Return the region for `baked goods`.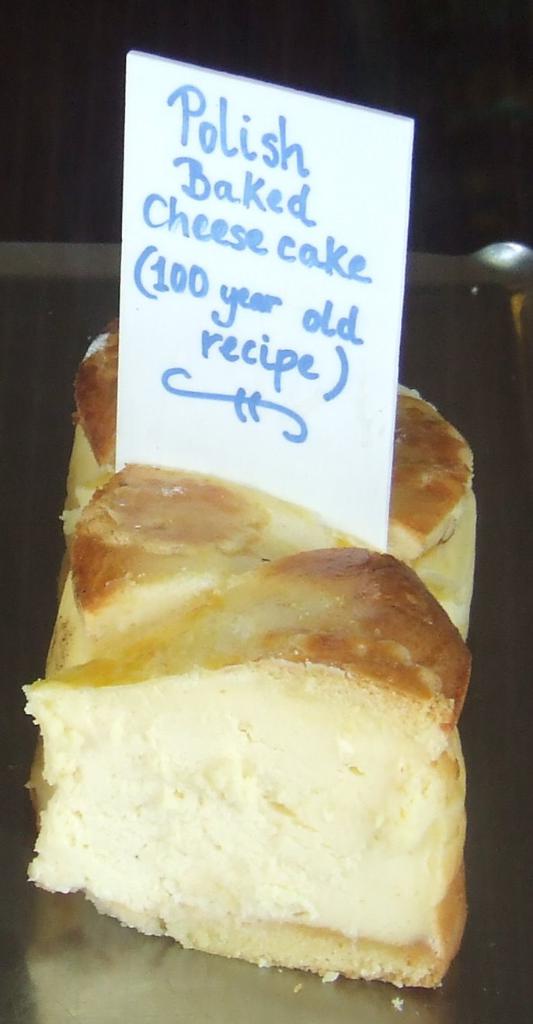
region(72, 313, 123, 492).
